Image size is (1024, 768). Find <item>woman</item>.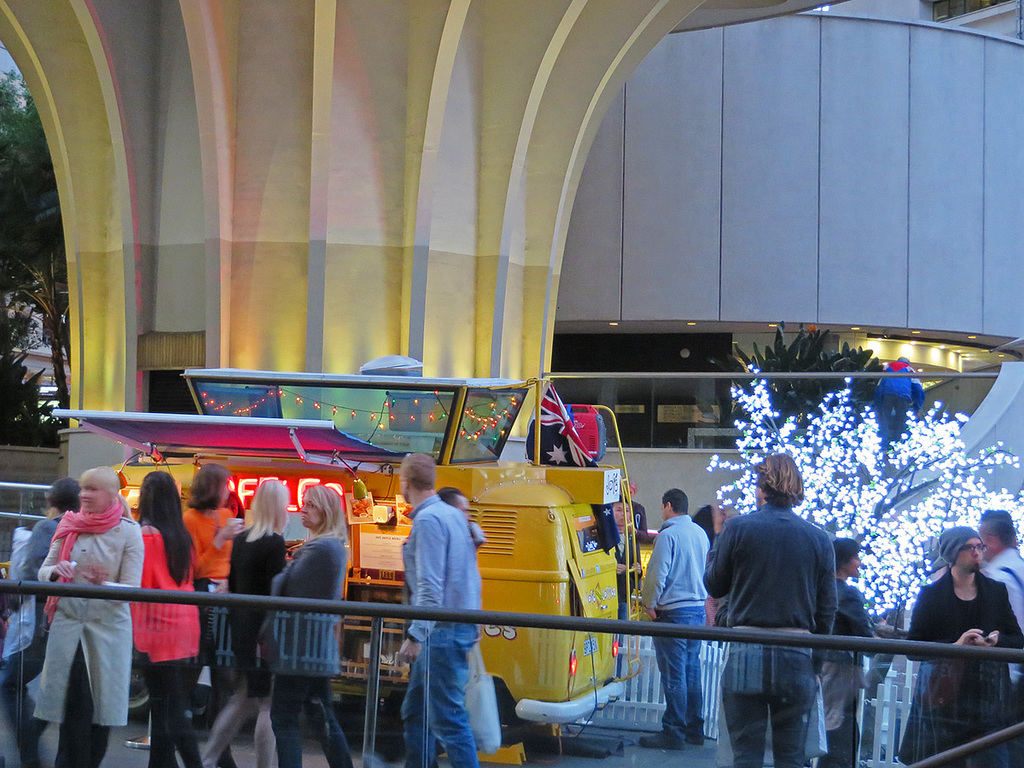
125:466:233:767.
